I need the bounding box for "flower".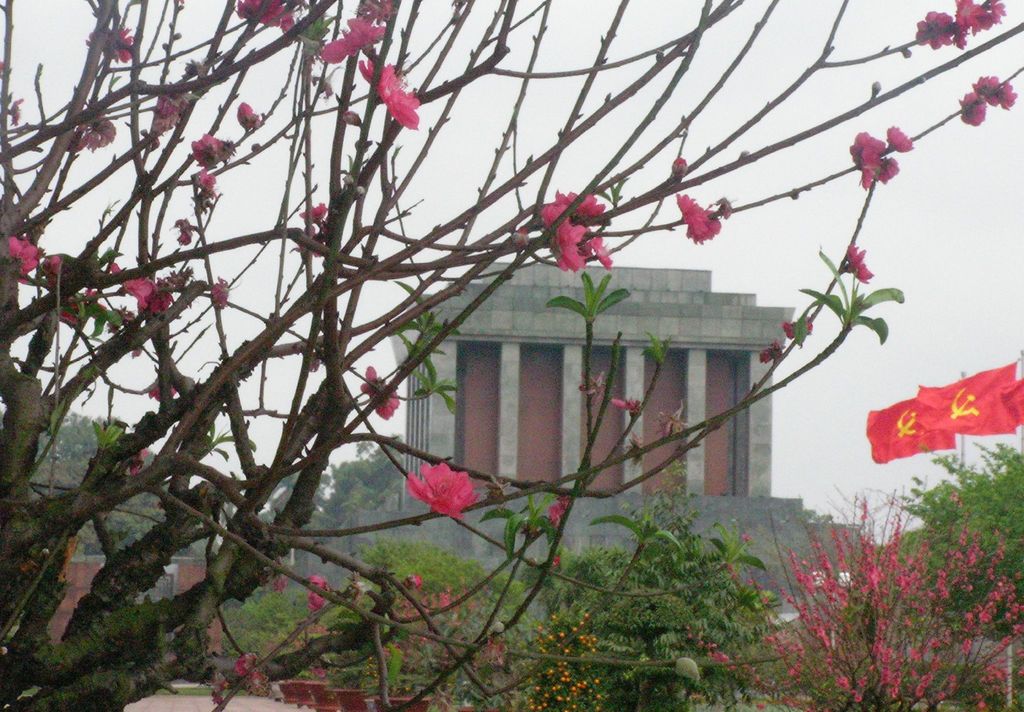
Here it is: <bbox>148, 381, 175, 403</bbox>.
